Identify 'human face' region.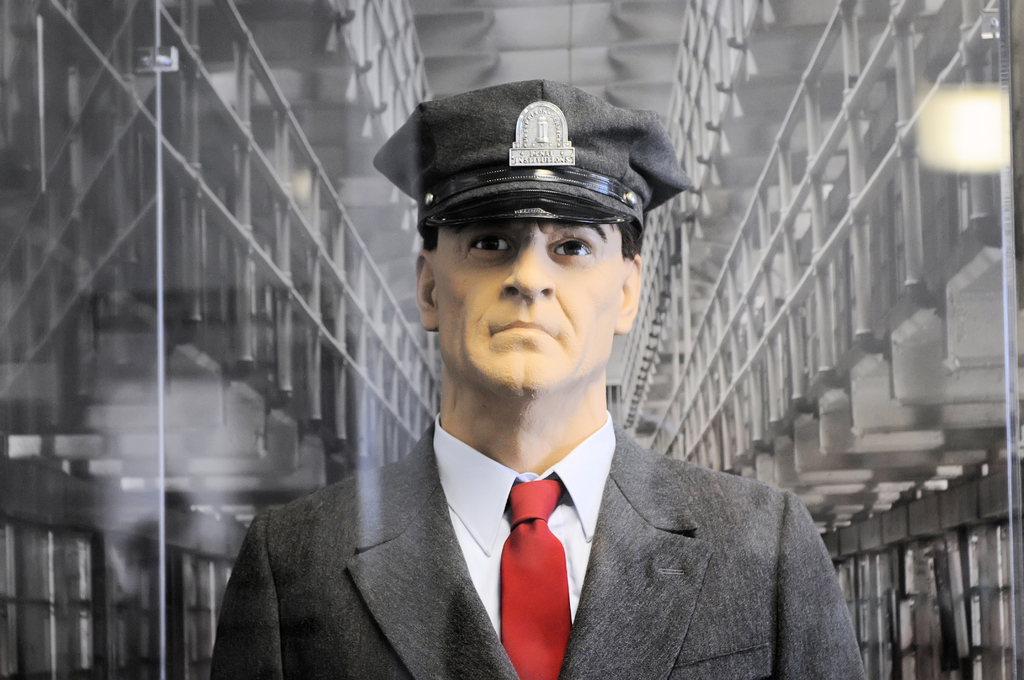
Region: box=[427, 214, 628, 395].
